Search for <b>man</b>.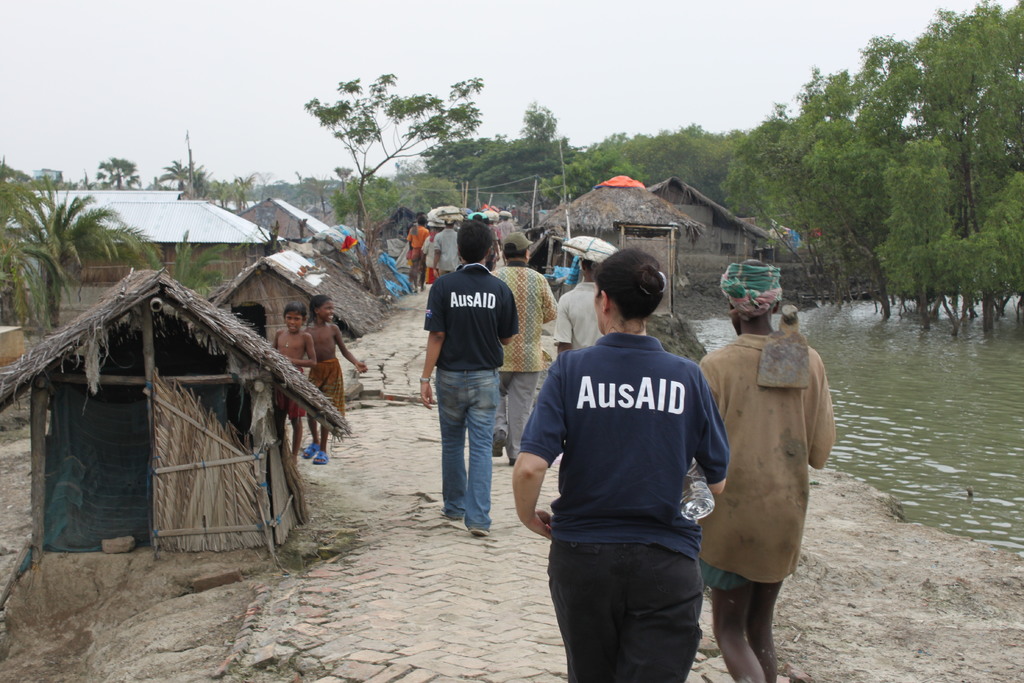
Found at [429, 216, 460, 279].
